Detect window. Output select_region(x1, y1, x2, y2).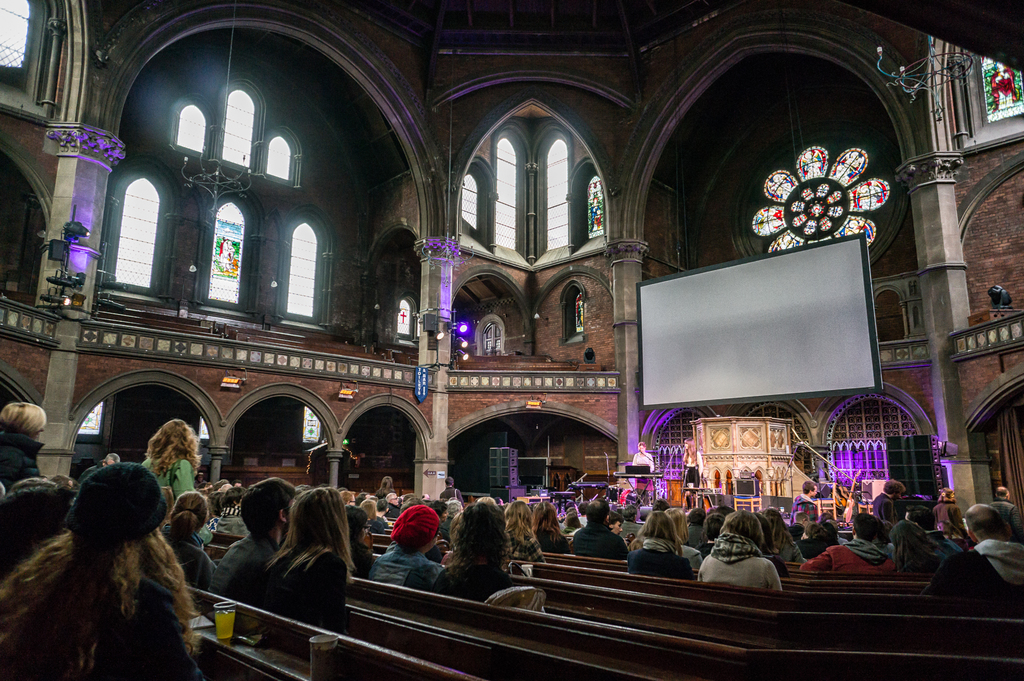
select_region(300, 401, 321, 444).
